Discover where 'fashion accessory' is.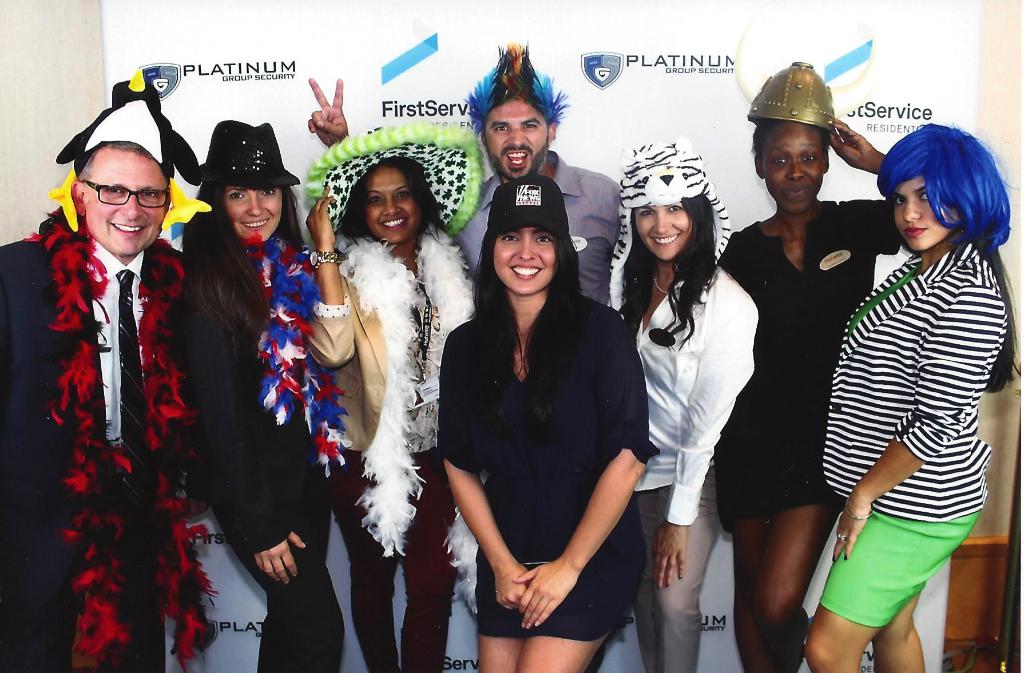
Discovered at 746:61:836:132.
